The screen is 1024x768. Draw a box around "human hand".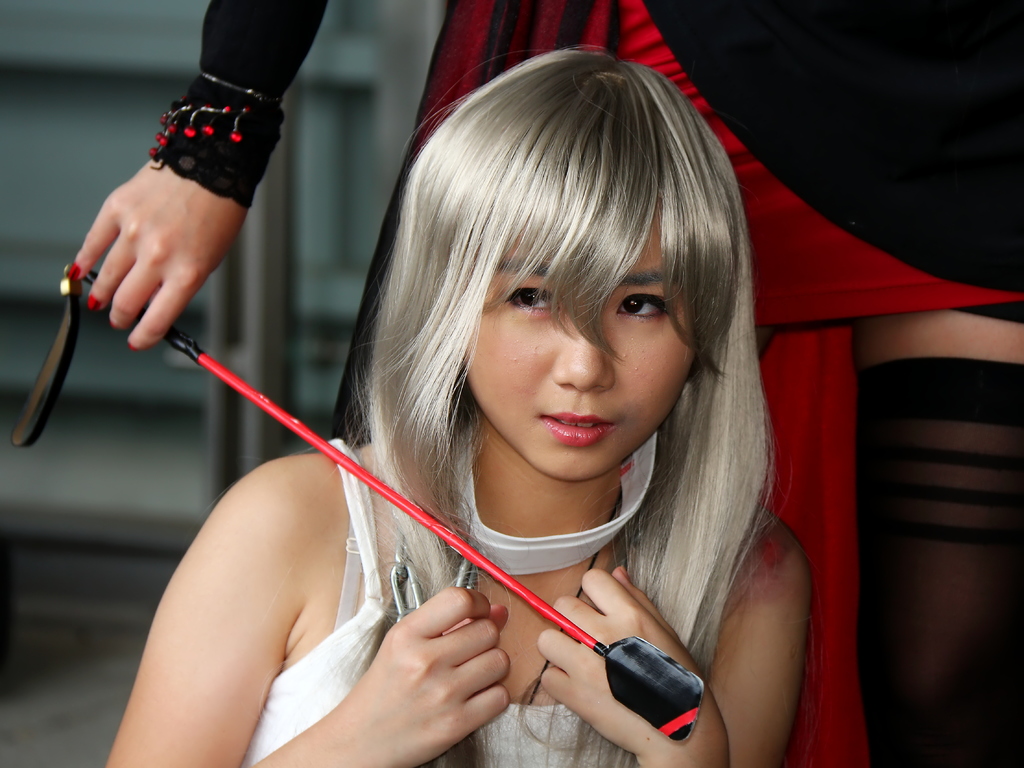
x1=540, y1=568, x2=720, y2=767.
